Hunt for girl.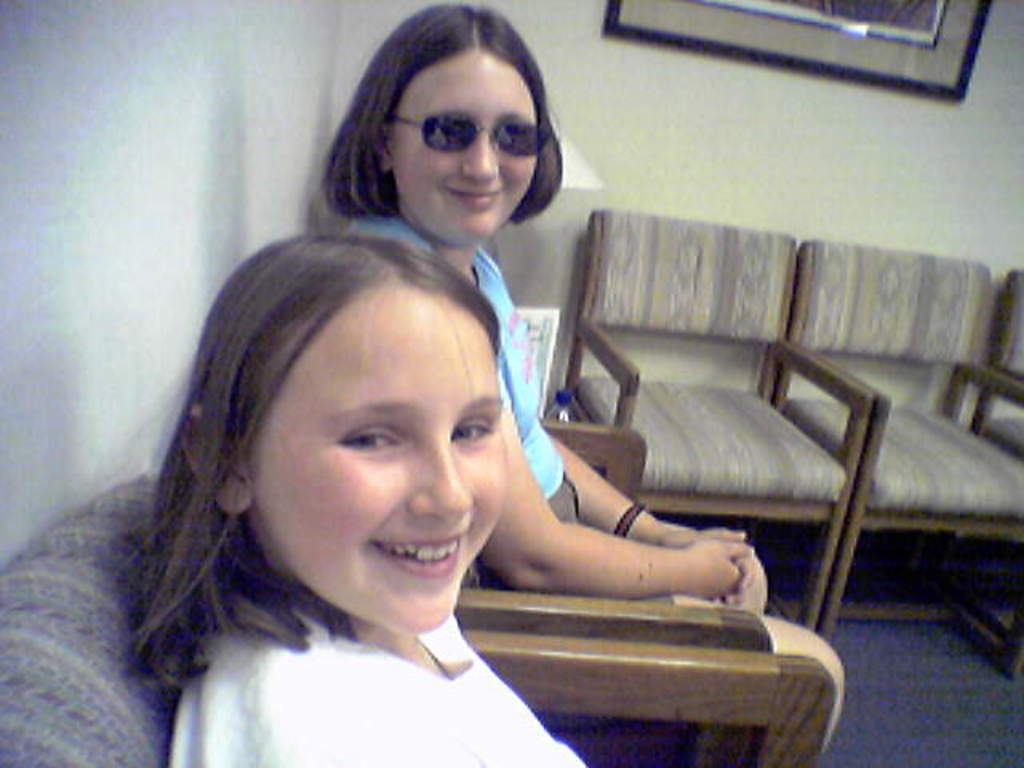
Hunted down at (122,234,587,766).
